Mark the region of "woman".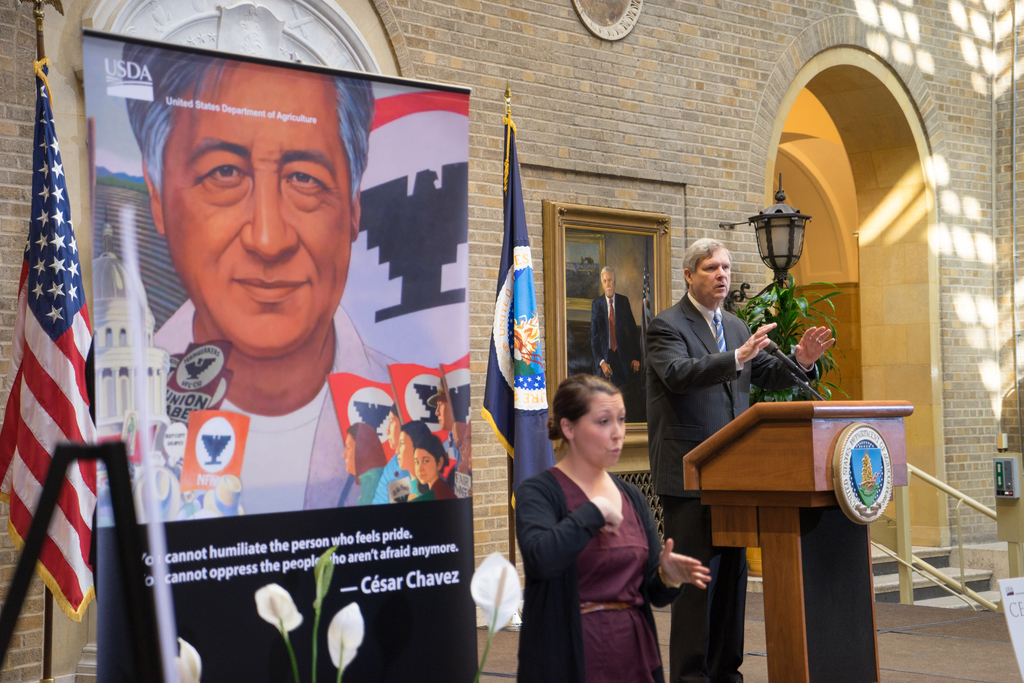
Region: [520,368,689,682].
